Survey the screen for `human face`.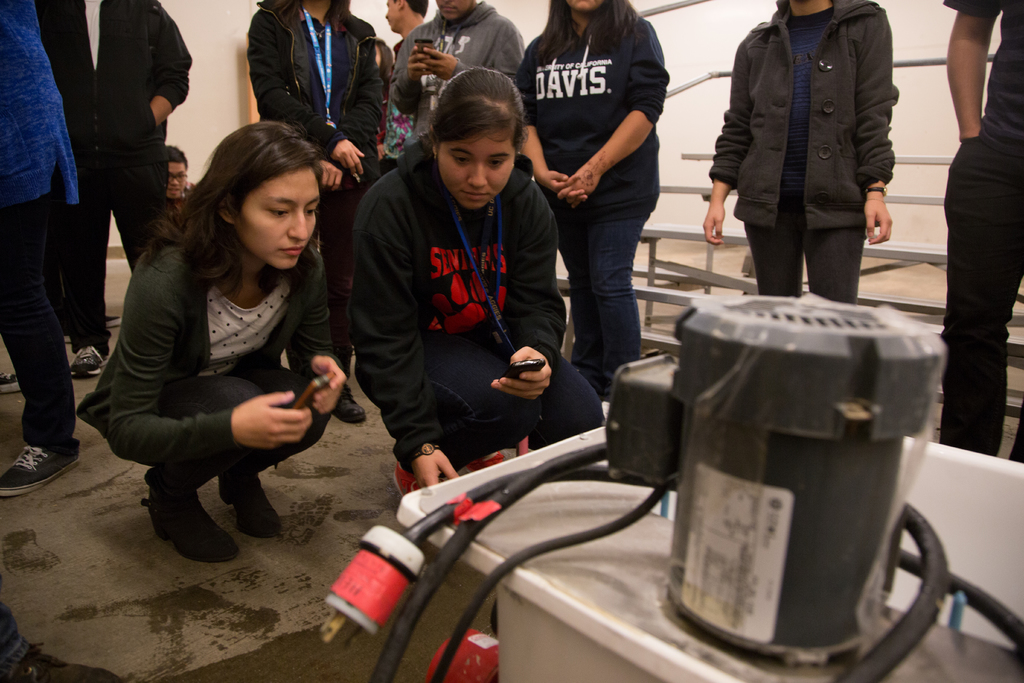
Survey found: (x1=235, y1=172, x2=320, y2=267).
